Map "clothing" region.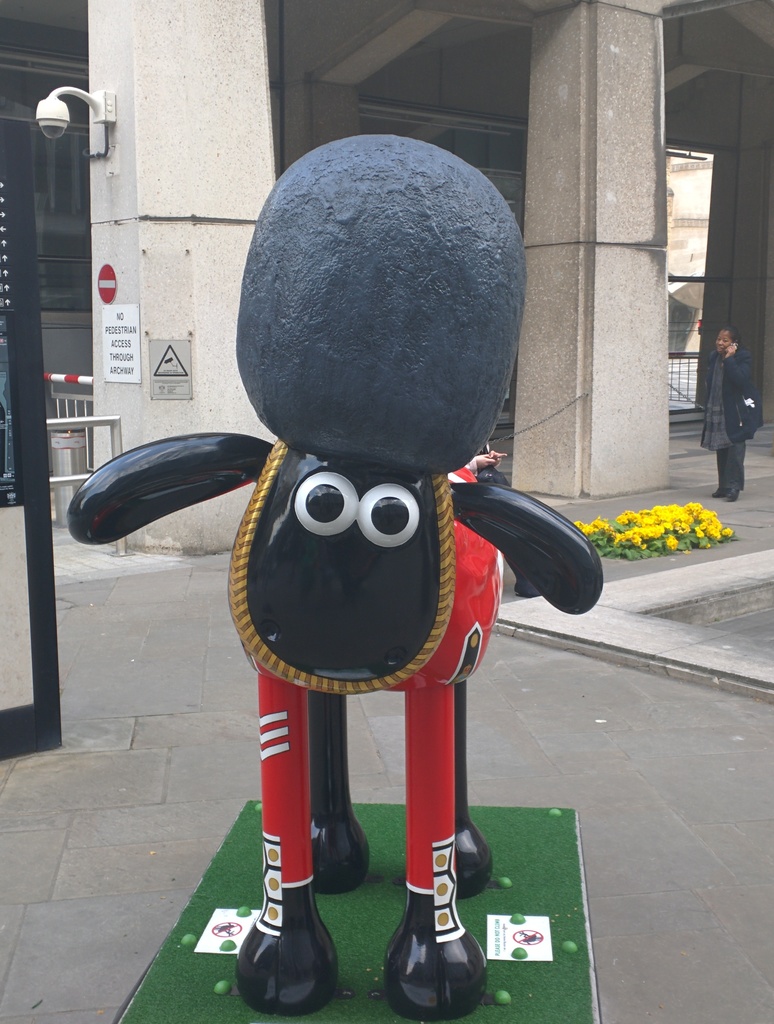
Mapped to crop(699, 346, 755, 496).
